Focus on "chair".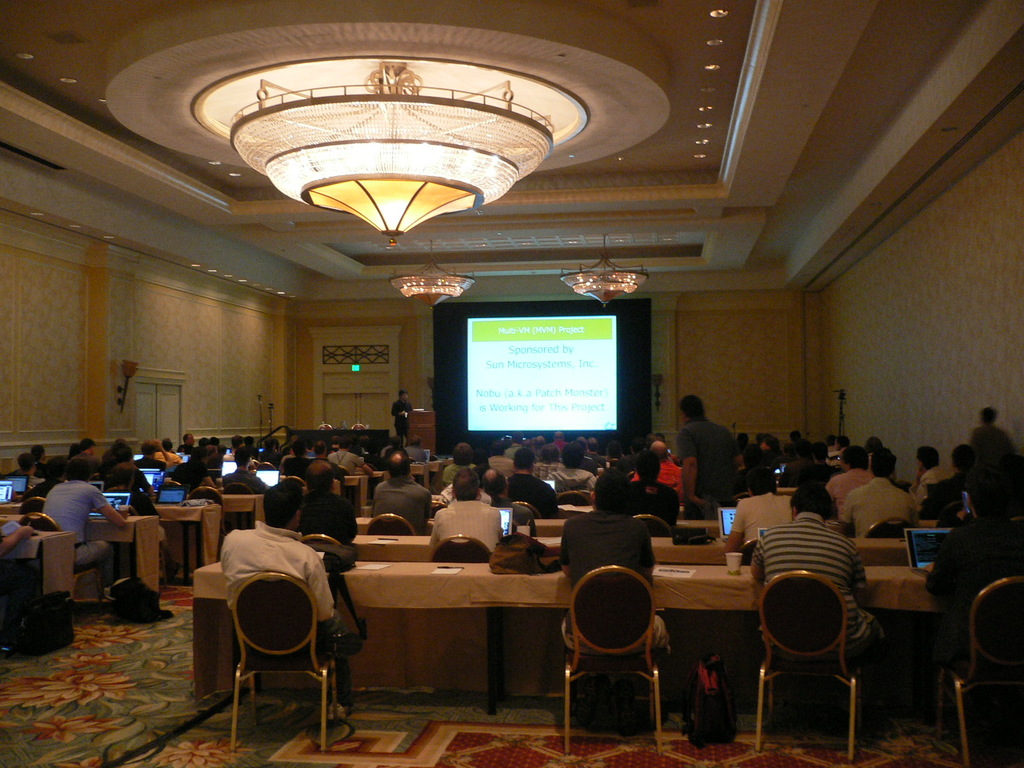
Focused at 864 512 916 542.
